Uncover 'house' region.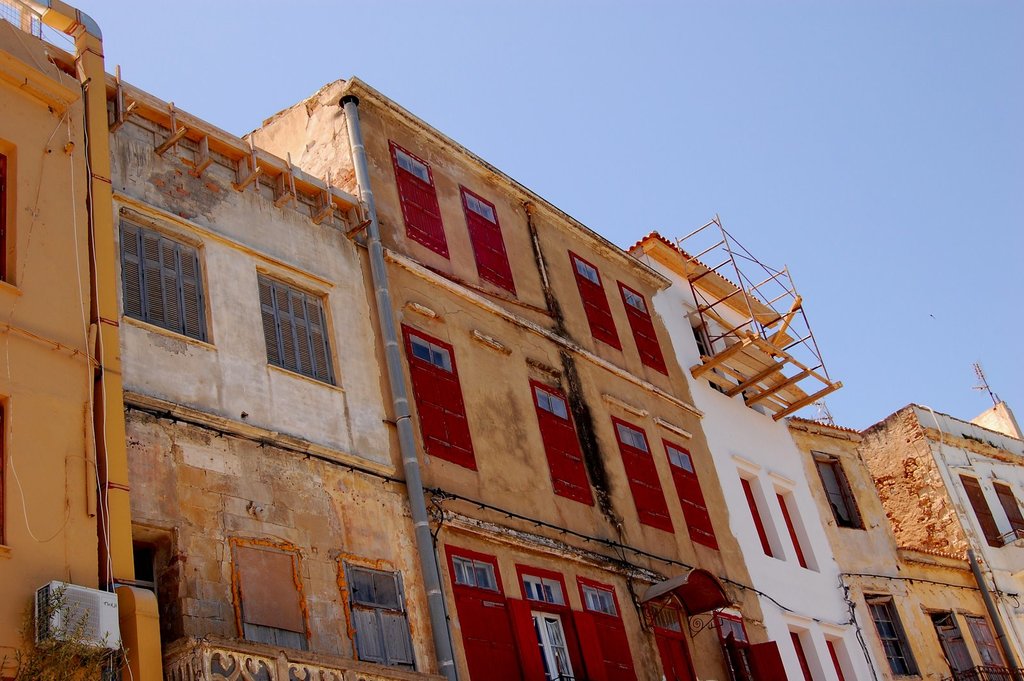
Uncovered: x1=236, y1=71, x2=785, y2=680.
